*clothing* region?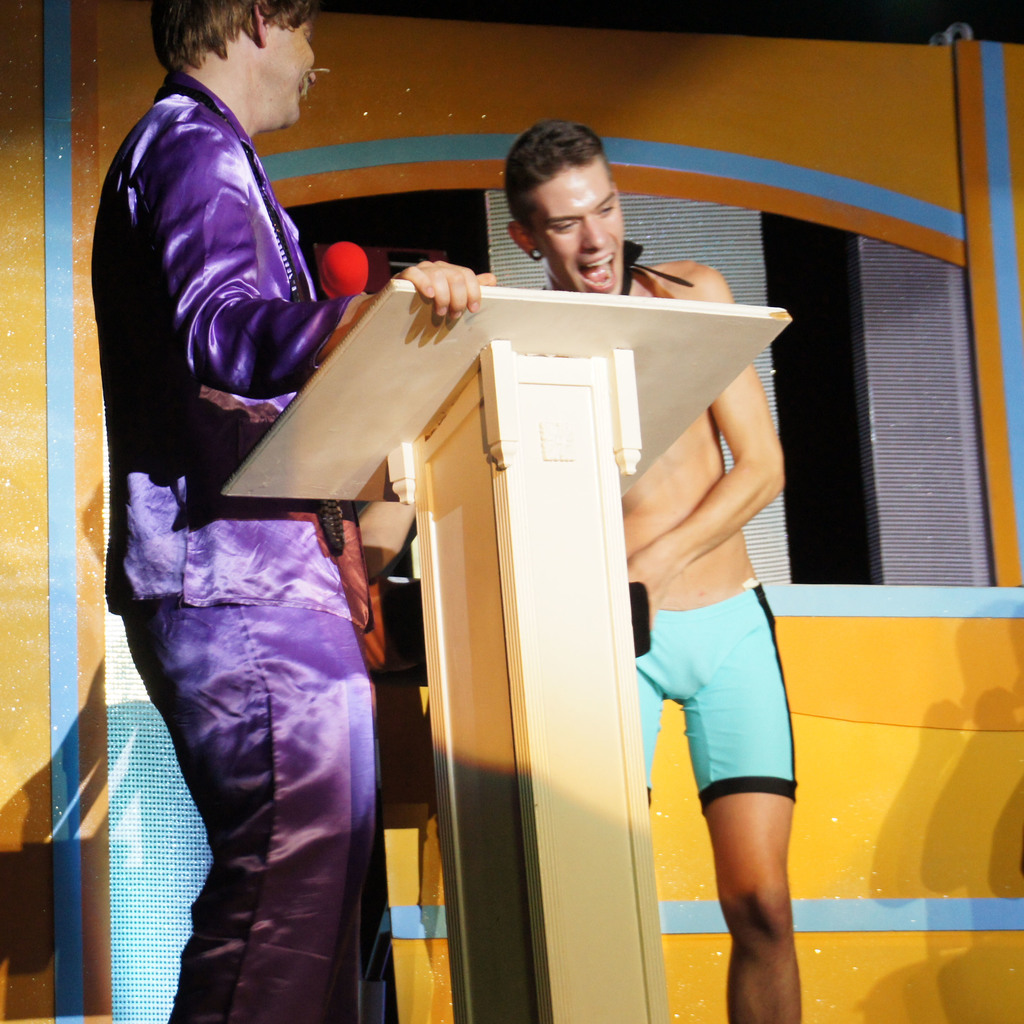
rect(102, 7, 429, 952)
